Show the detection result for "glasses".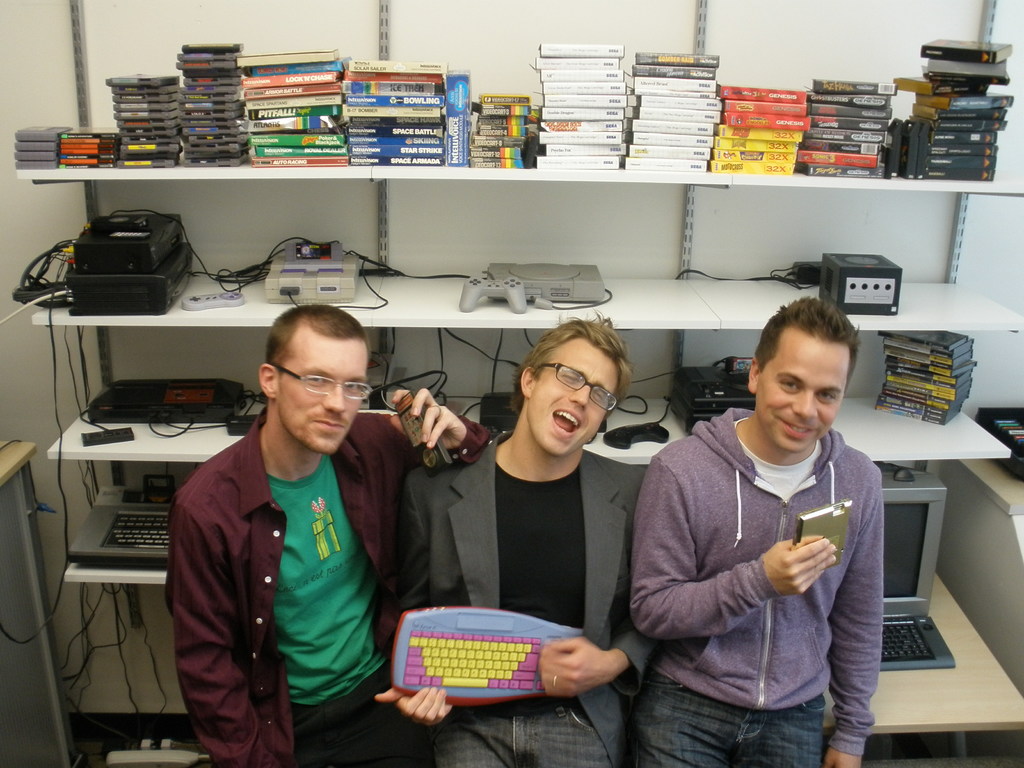
523 362 621 416.
